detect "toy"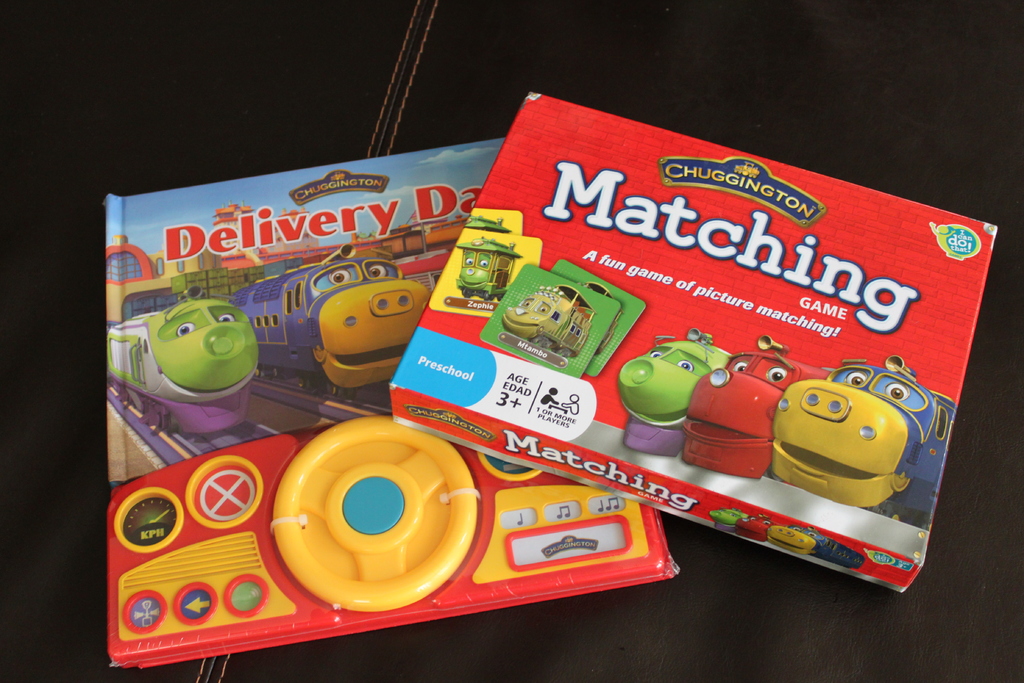
(x1=770, y1=353, x2=955, y2=518)
